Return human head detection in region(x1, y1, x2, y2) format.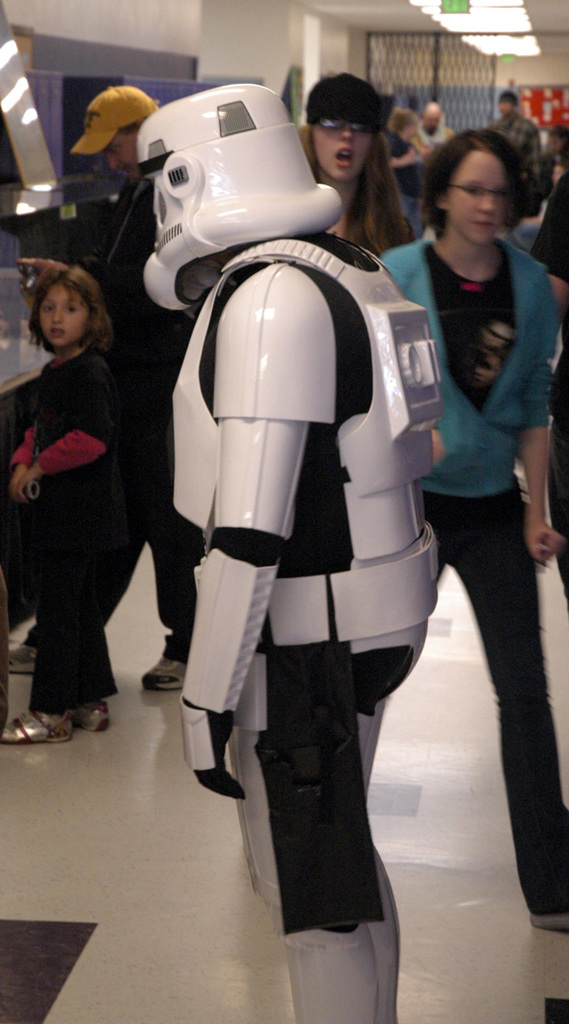
region(418, 124, 545, 245).
